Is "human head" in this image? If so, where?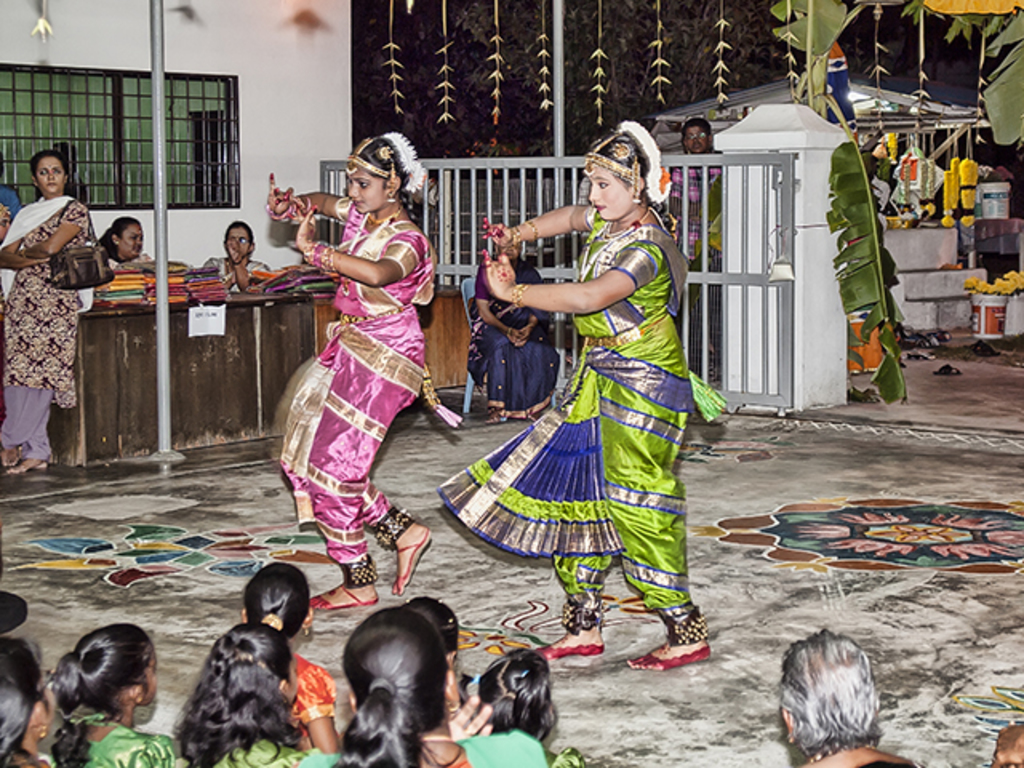
Yes, at (0, 630, 58, 754).
